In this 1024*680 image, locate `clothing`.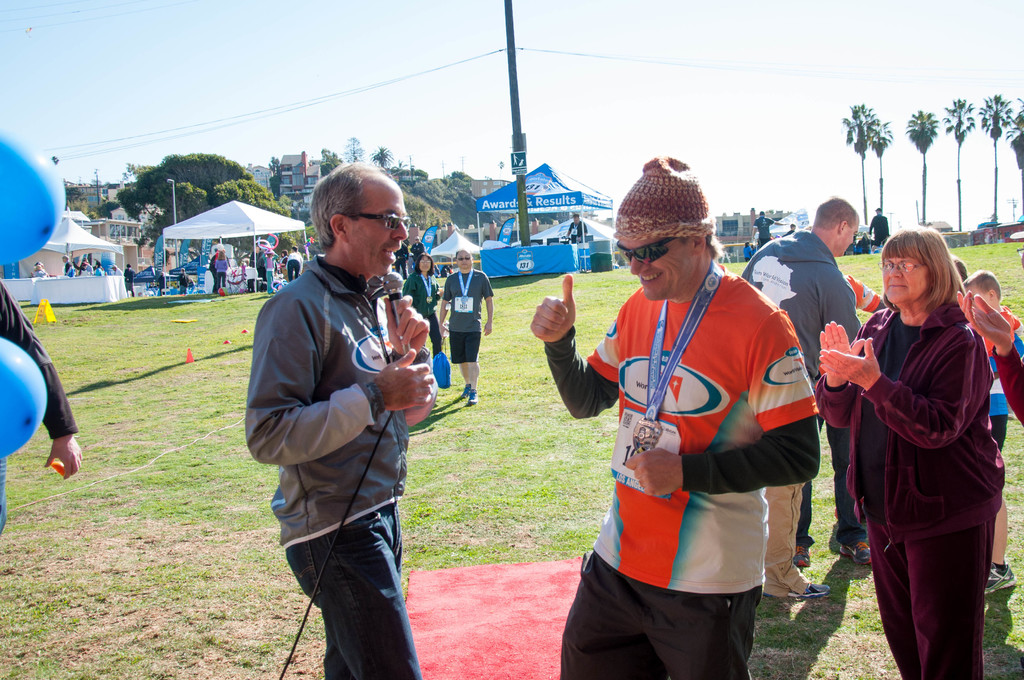
Bounding box: 394:243:406:269.
